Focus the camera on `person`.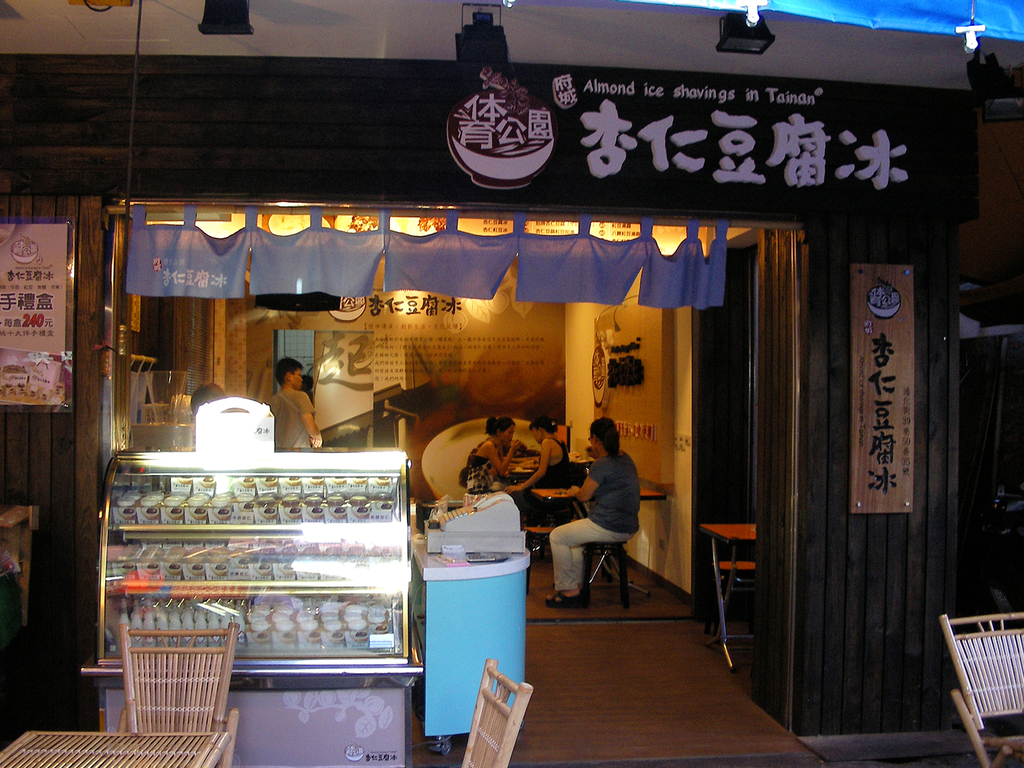
Focus region: bbox=[538, 415, 640, 602].
